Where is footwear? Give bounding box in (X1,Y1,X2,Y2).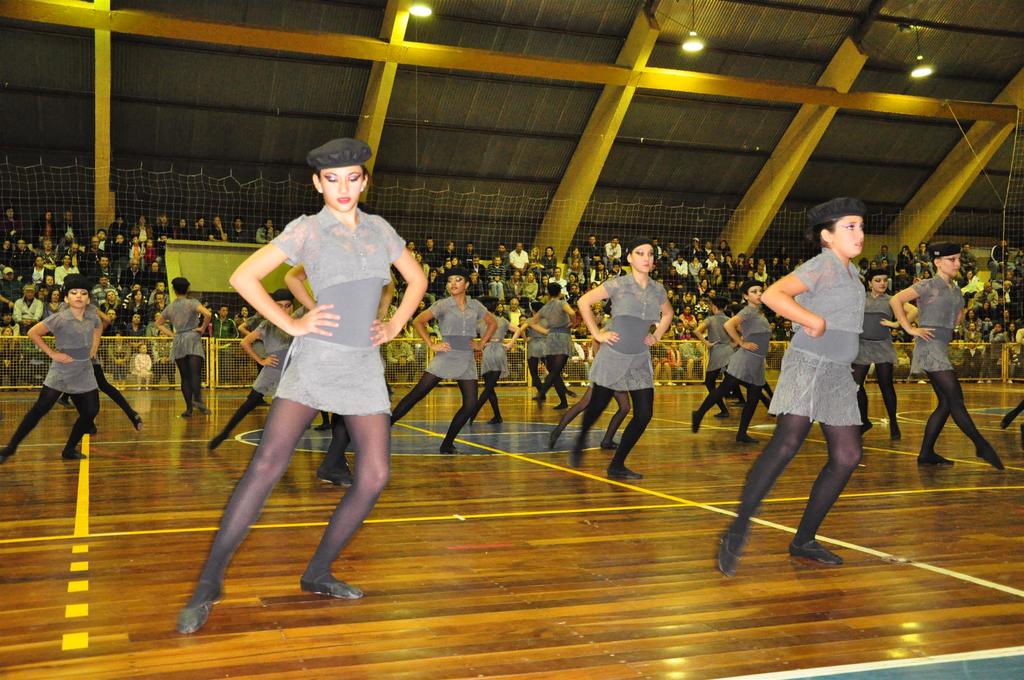
(791,531,845,569).
